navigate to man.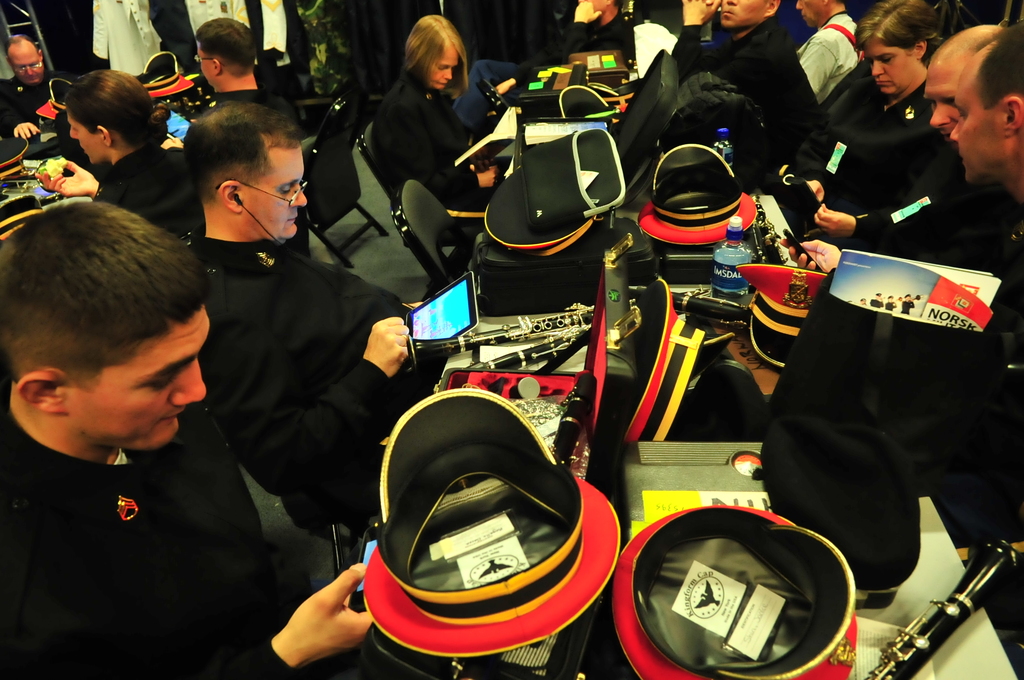
Navigation target: pyautogui.locateOnScreen(0, 29, 74, 154).
